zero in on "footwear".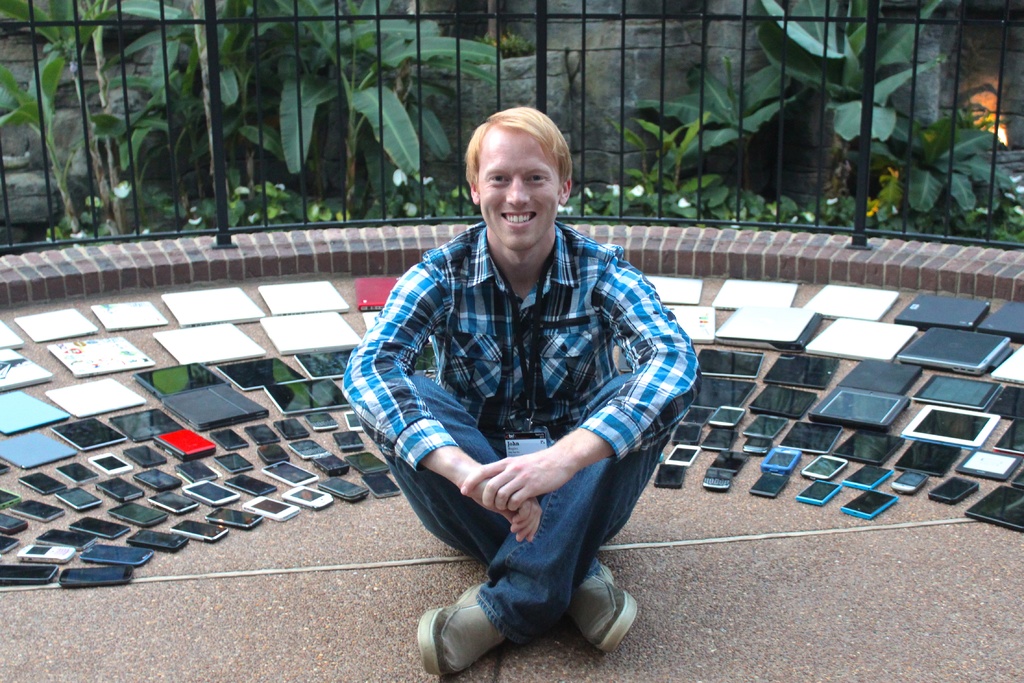
Zeroed in: BBox(414, 583, 506, 675).
